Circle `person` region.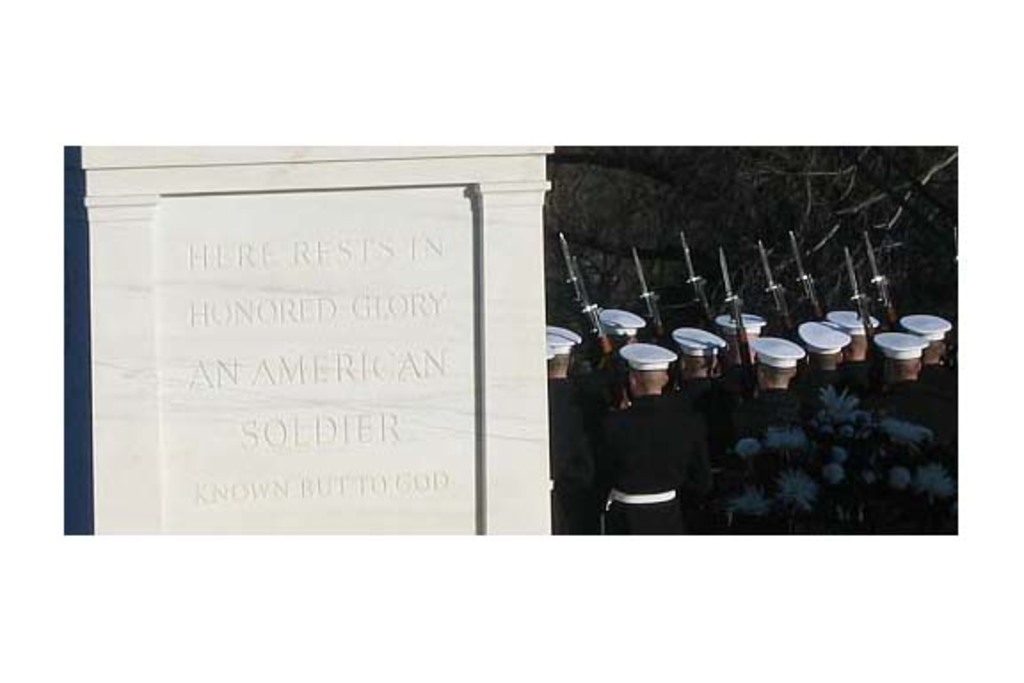
Region: box=[596, 340, 711, 539].
